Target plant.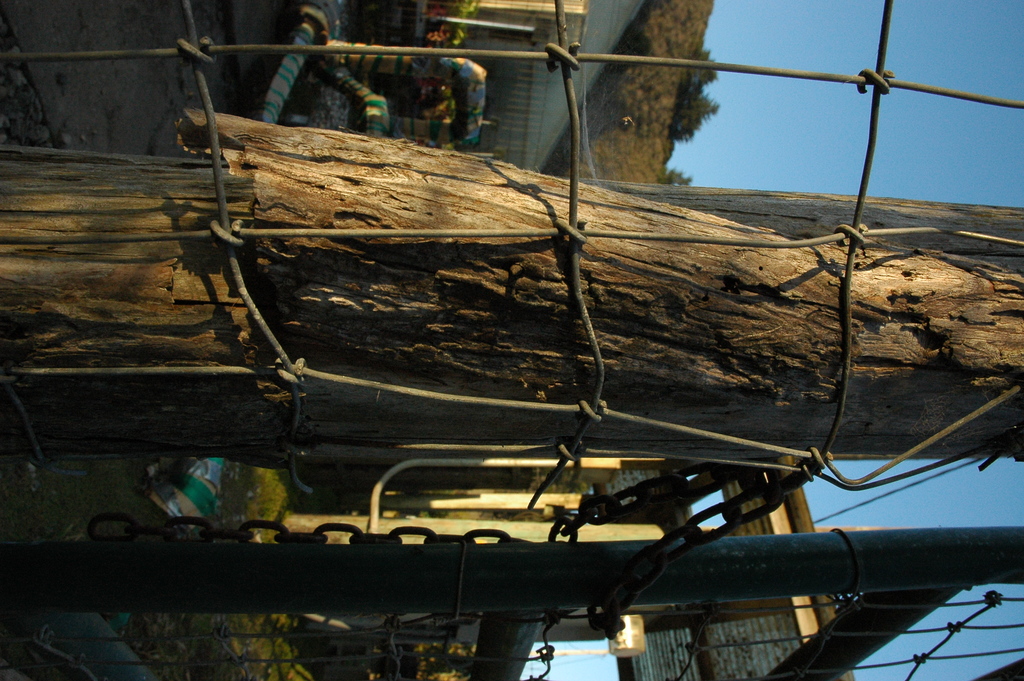
Target region: 653,168,692,183.
